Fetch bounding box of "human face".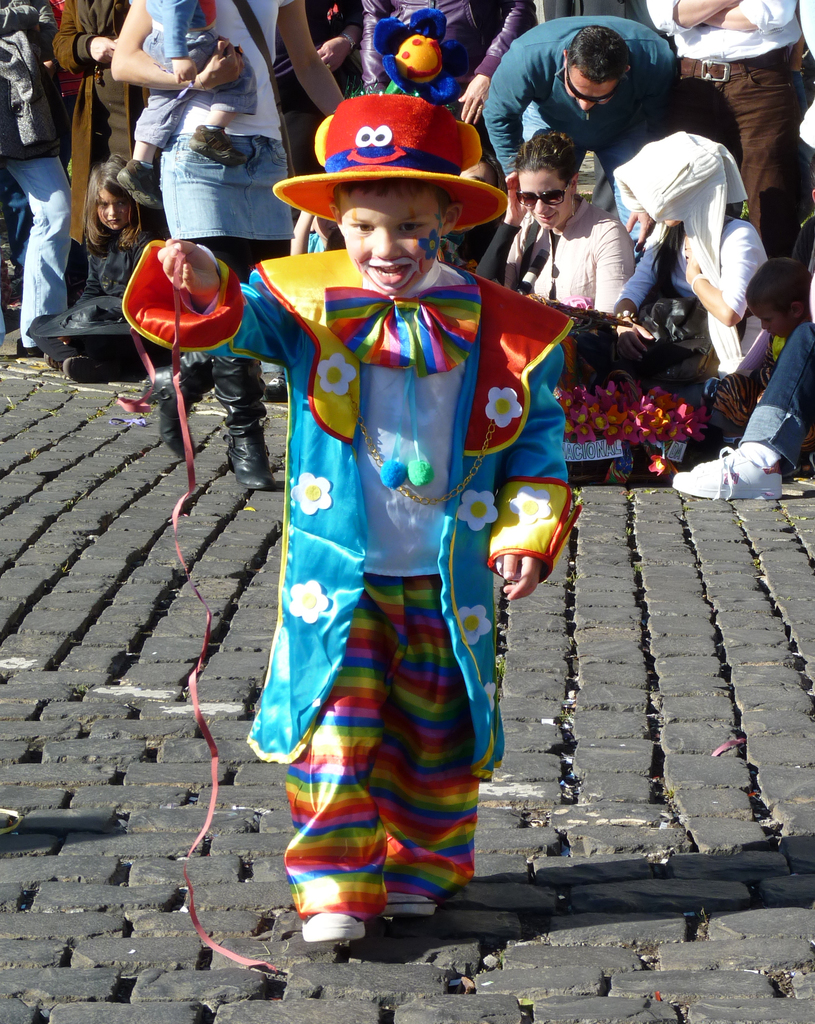
Bbox: select_region(345, 188, 438, 298).
